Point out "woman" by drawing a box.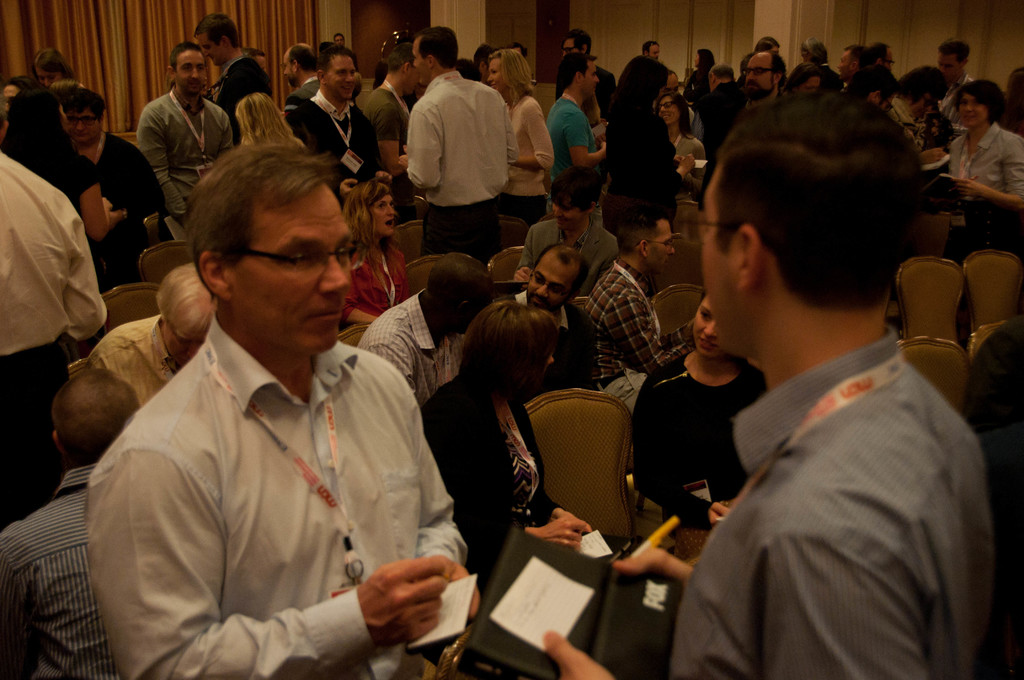
653,88,707,195.
